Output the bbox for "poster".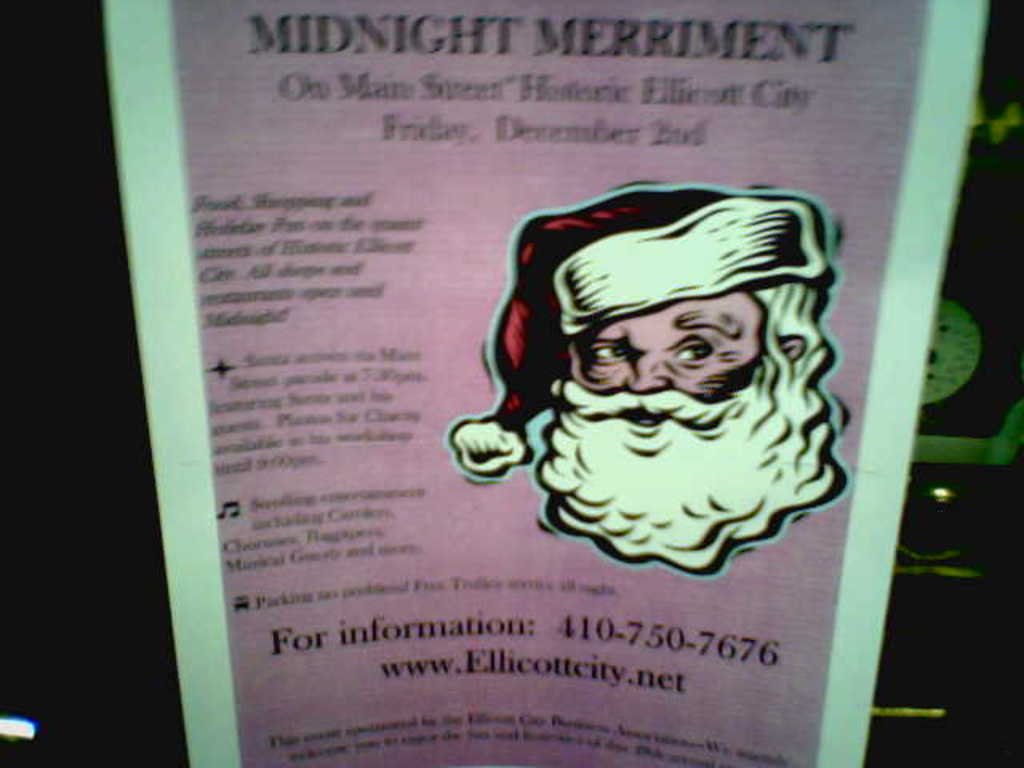
Rect(107, 0, 990, 766).
